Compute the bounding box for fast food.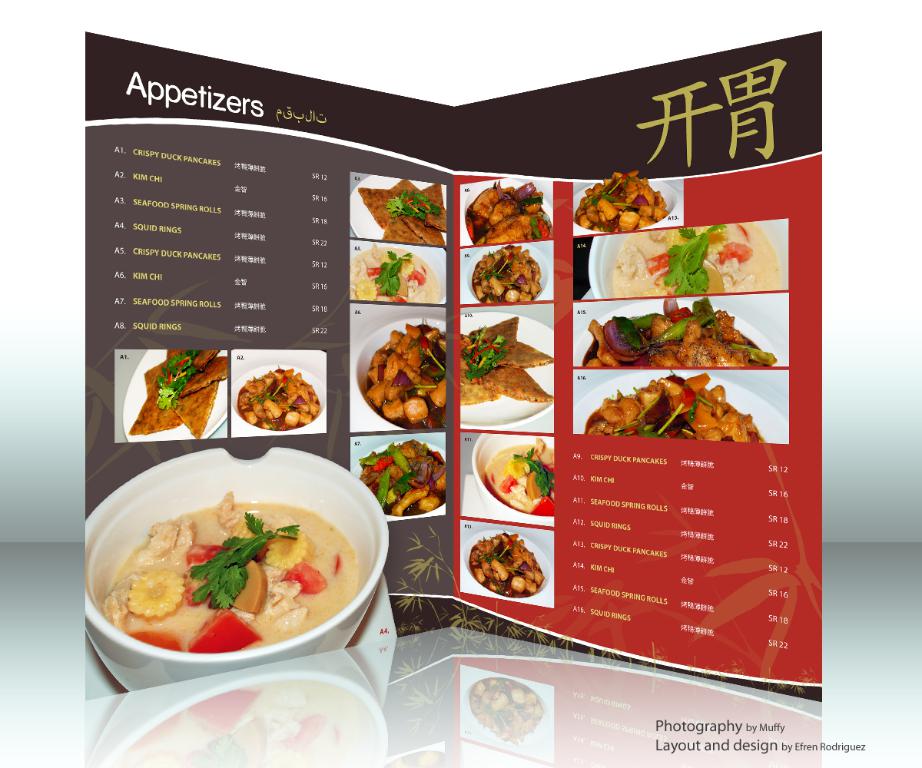
[343, 240, 437, 300].
